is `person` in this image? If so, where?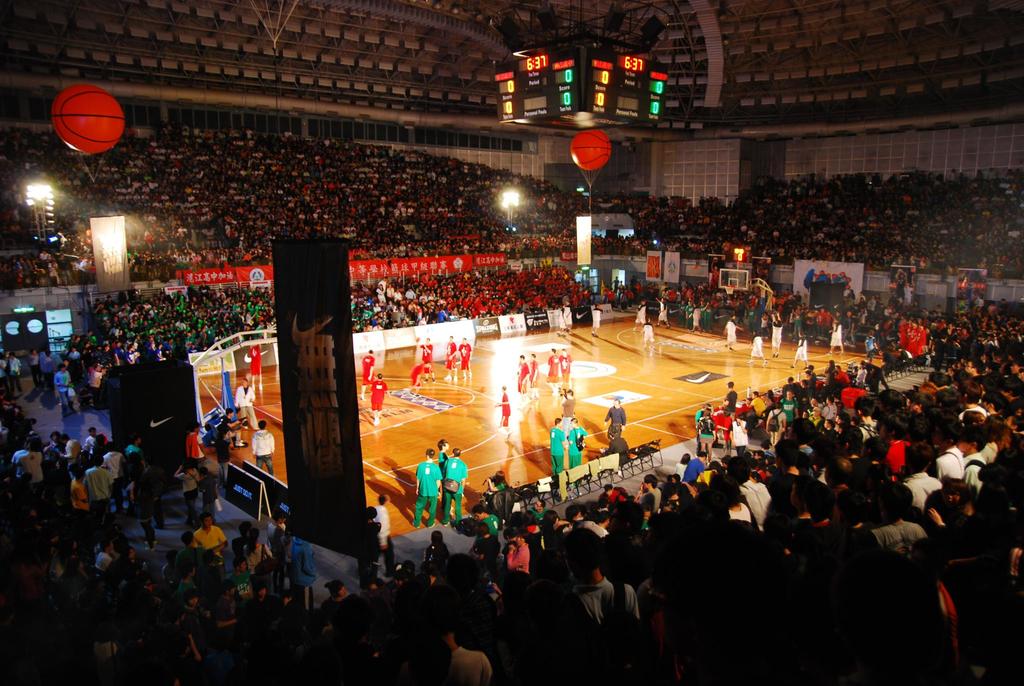
Yes, at [left=371, top=493, right=391, bottom=548].
